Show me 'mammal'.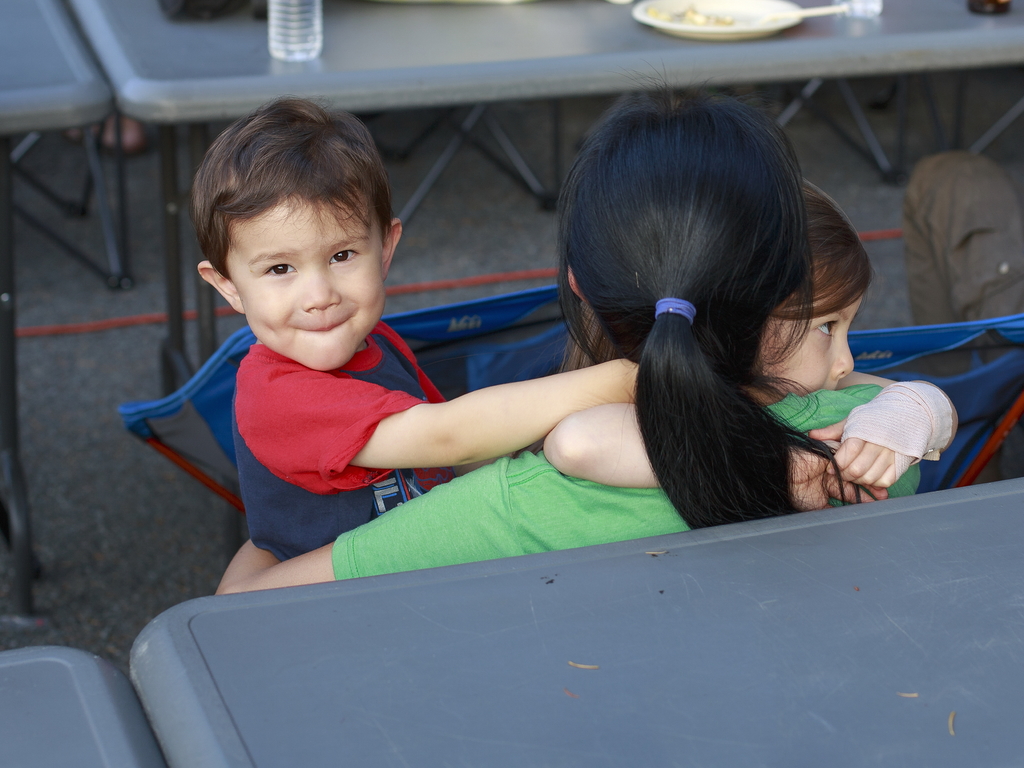
'mammal' is here: pyautogui.locateOnScreen(509, 177, 961, 511).
